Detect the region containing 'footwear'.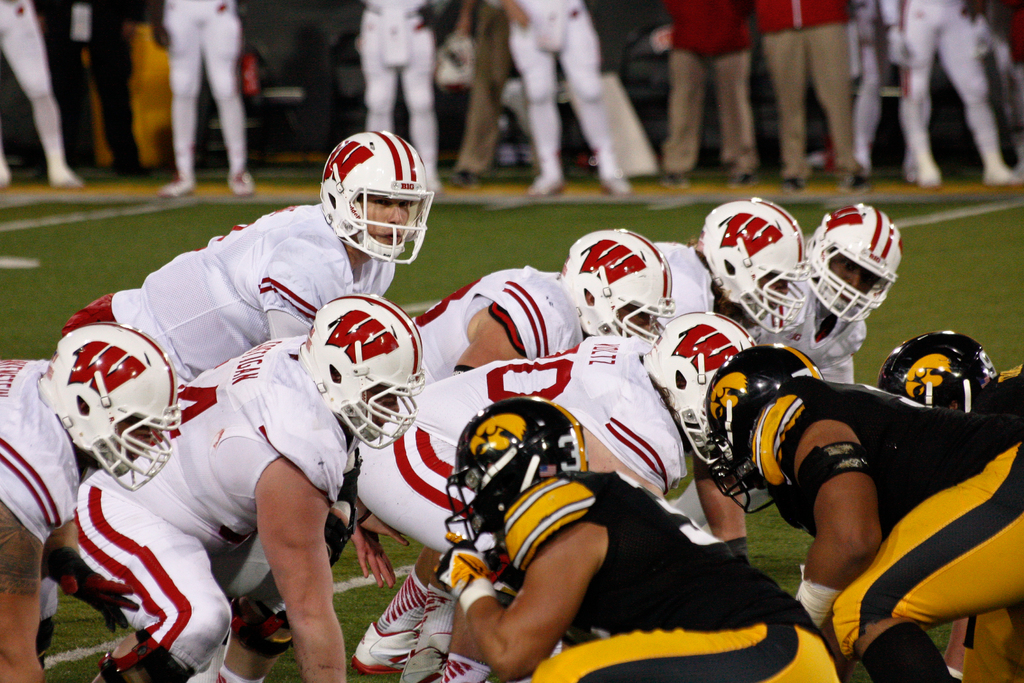
447,167,481,192.
